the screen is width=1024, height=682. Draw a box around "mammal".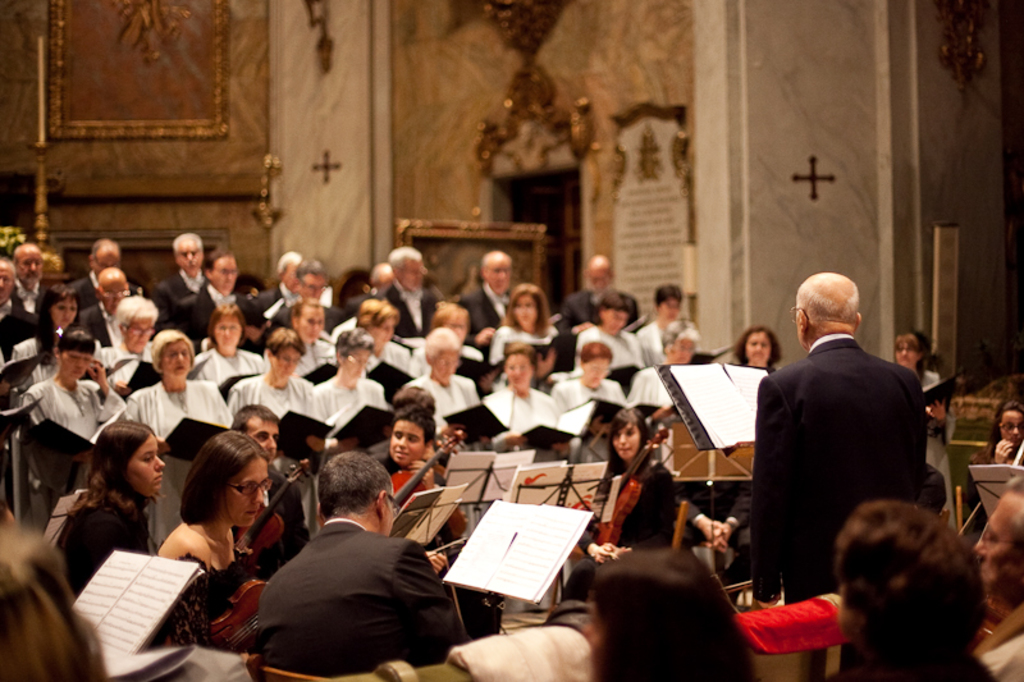
select_region(200, 244, 273, 329).
